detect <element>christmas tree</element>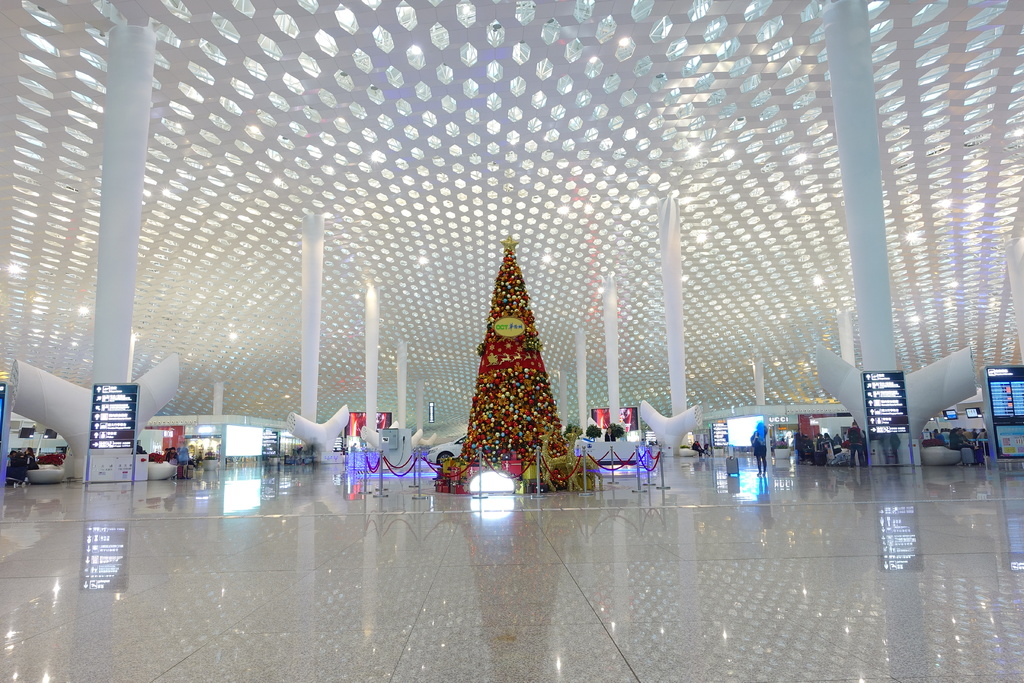
(left=461, top=230, right=580, bottom=493)
